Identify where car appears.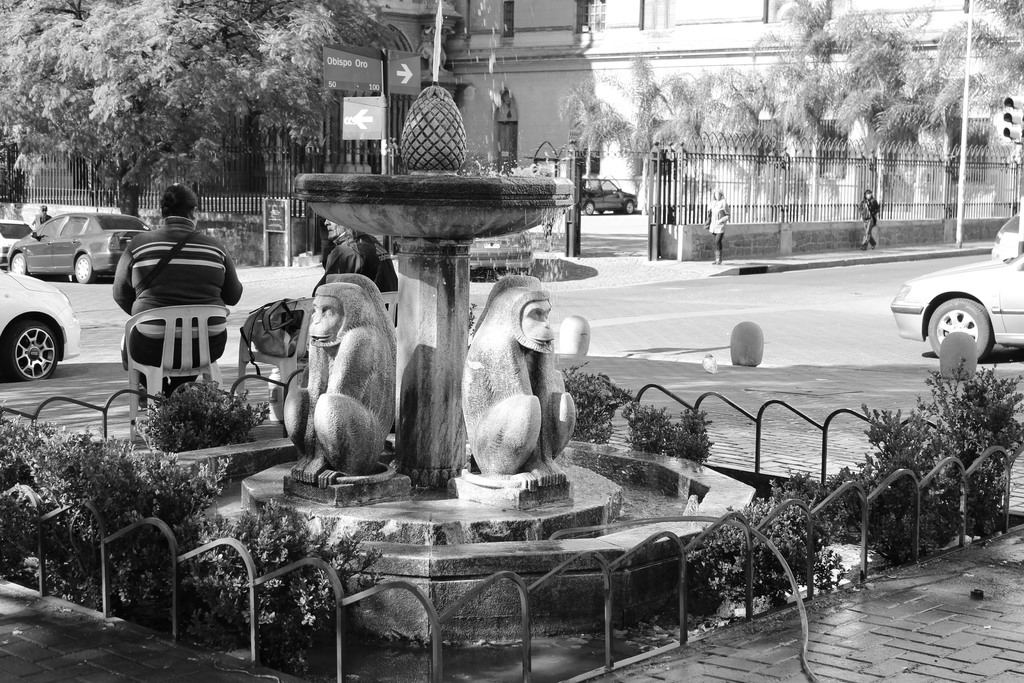
Appears at bbox=[0, 215, 35, 257].
